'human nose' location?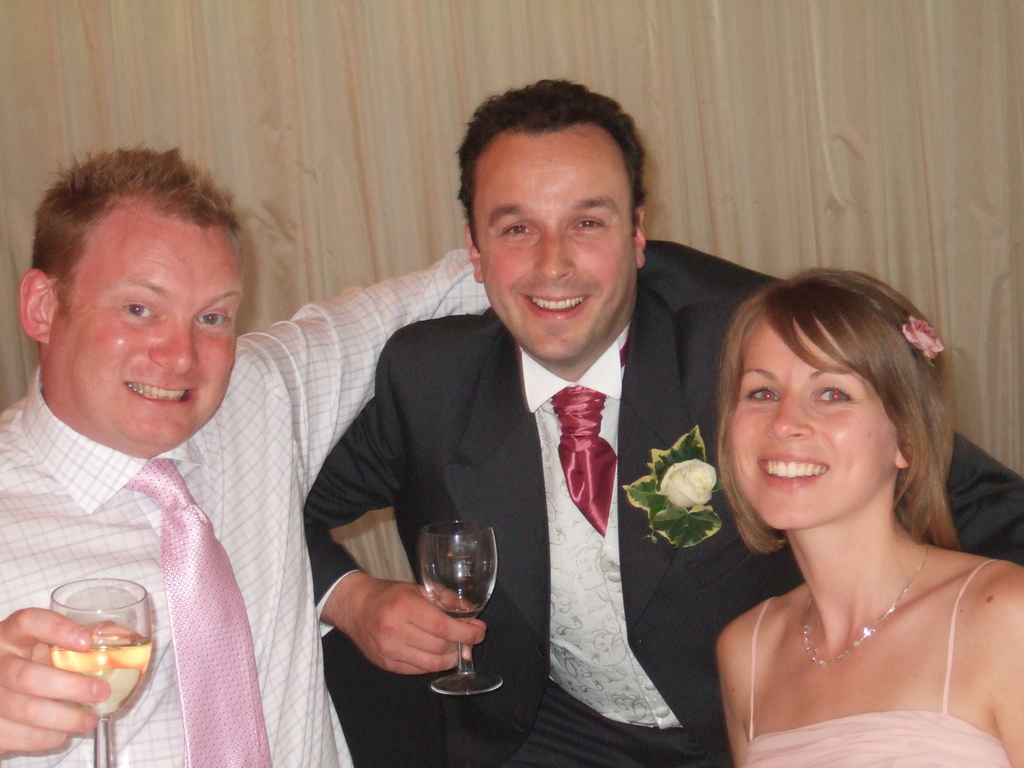
bbox=[149, 314, 202, 376]
